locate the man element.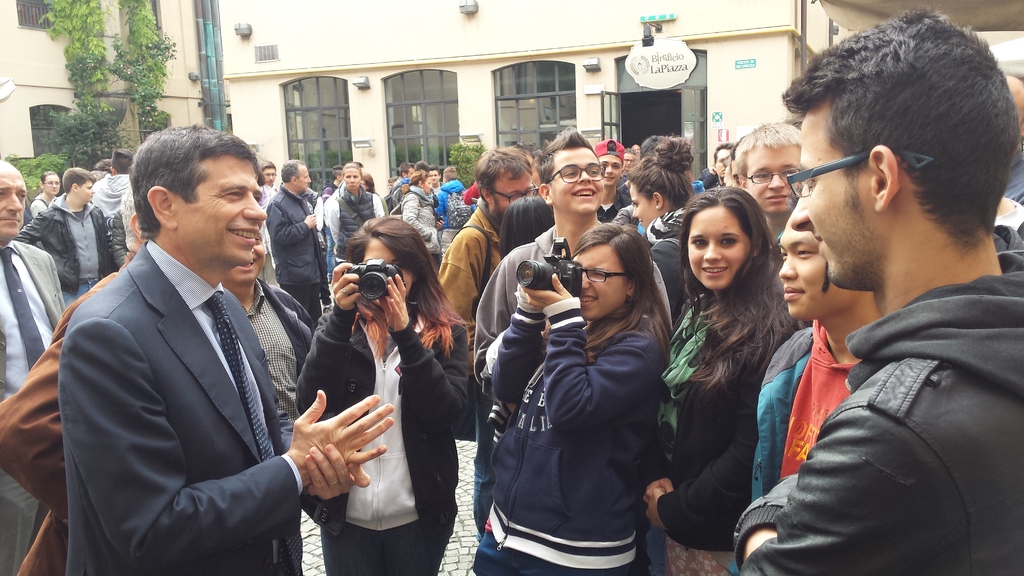
Element bbox: x1=709, y1=143, x2=733, y2=178.
